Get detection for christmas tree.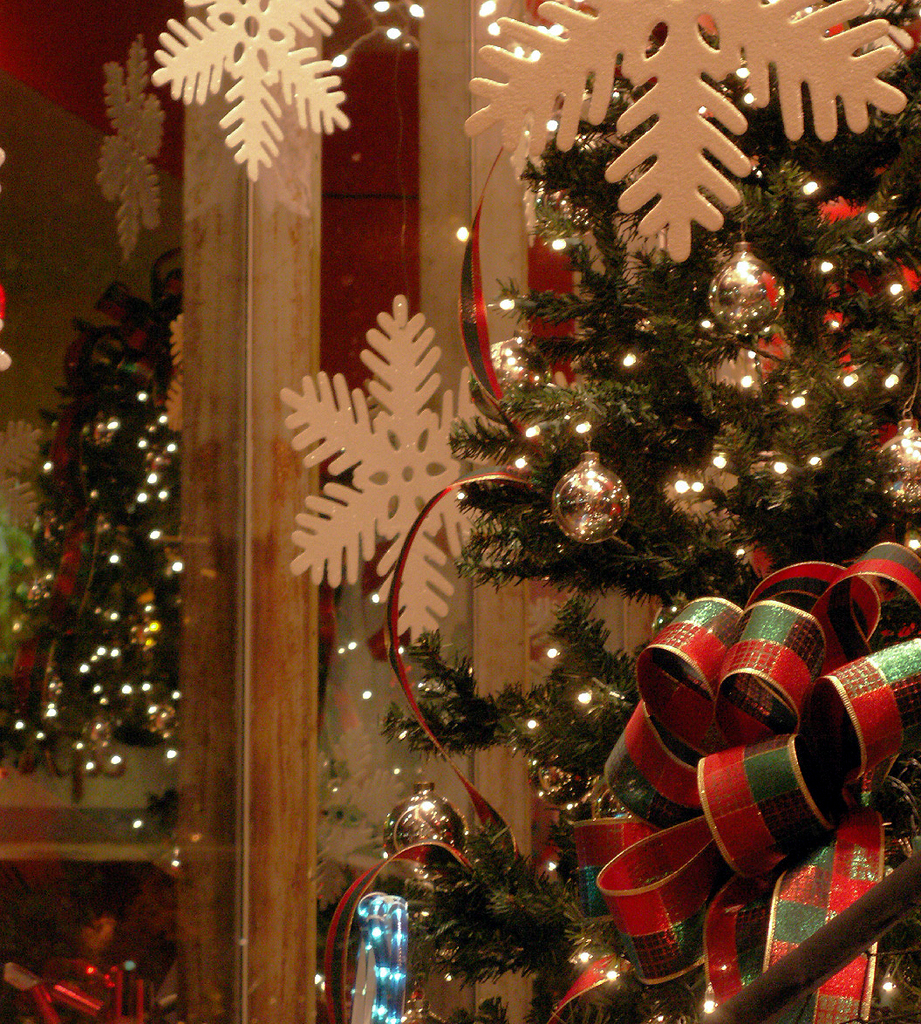
Detection: Rect(283, 0, 920, 1019).
